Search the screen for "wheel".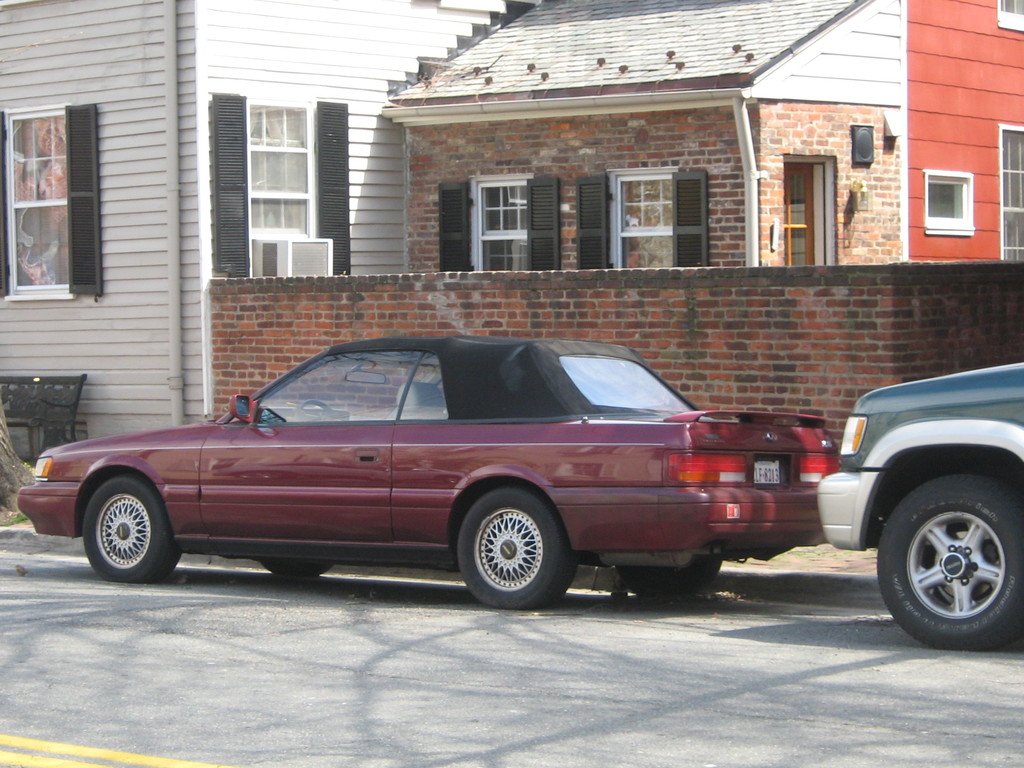
Found at 263, 564, 332, 572.
